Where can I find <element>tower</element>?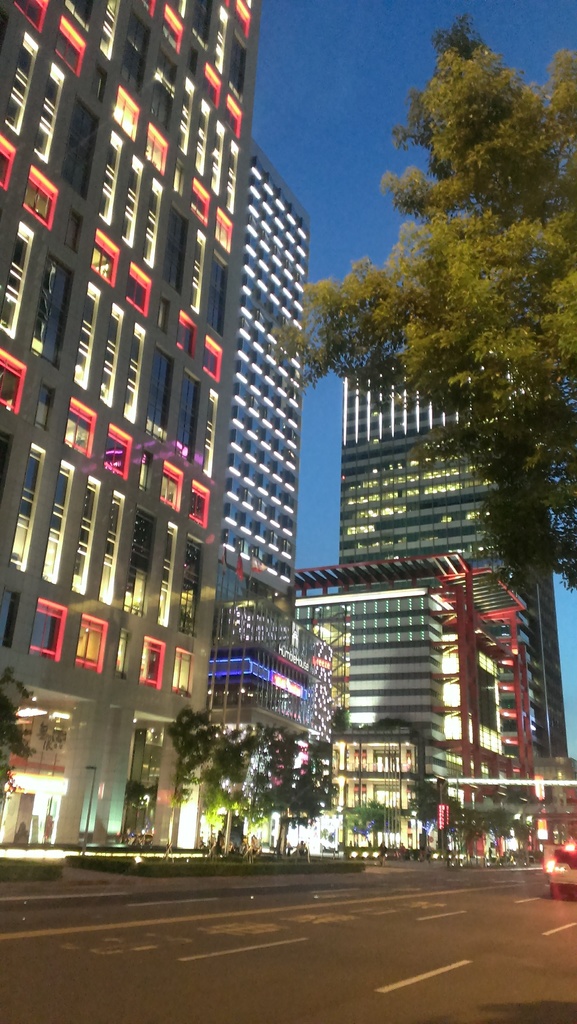
You can find it at select_region(365, 290, 566, 771).
